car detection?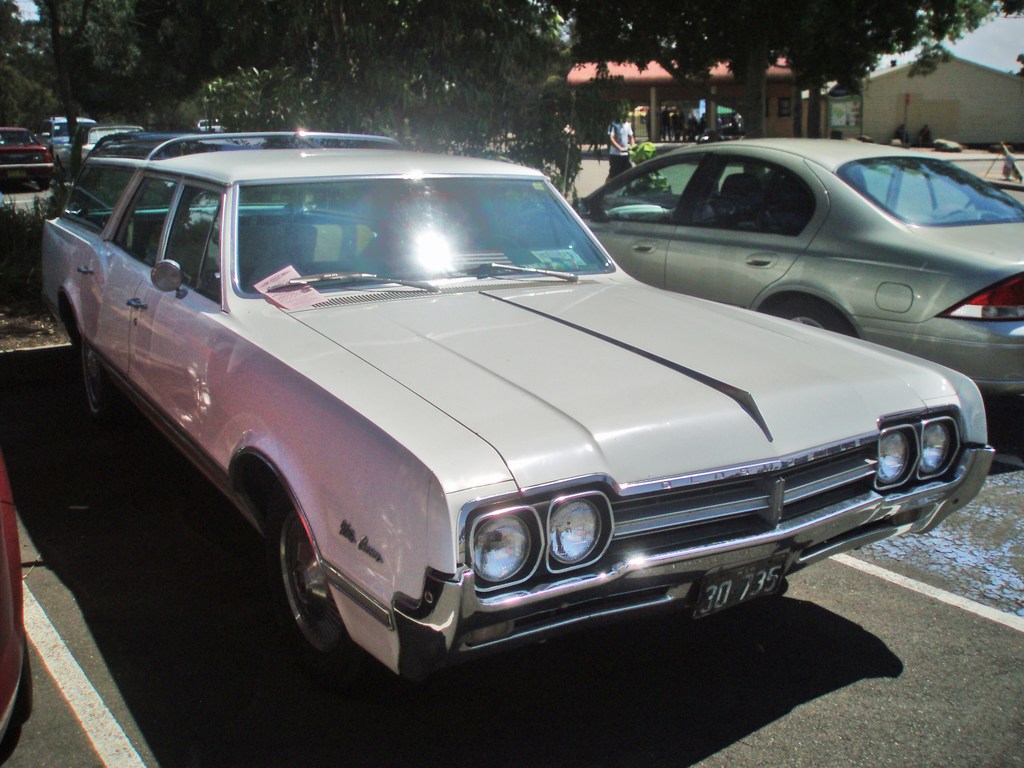
BBox(0, 436, 28, 764)
